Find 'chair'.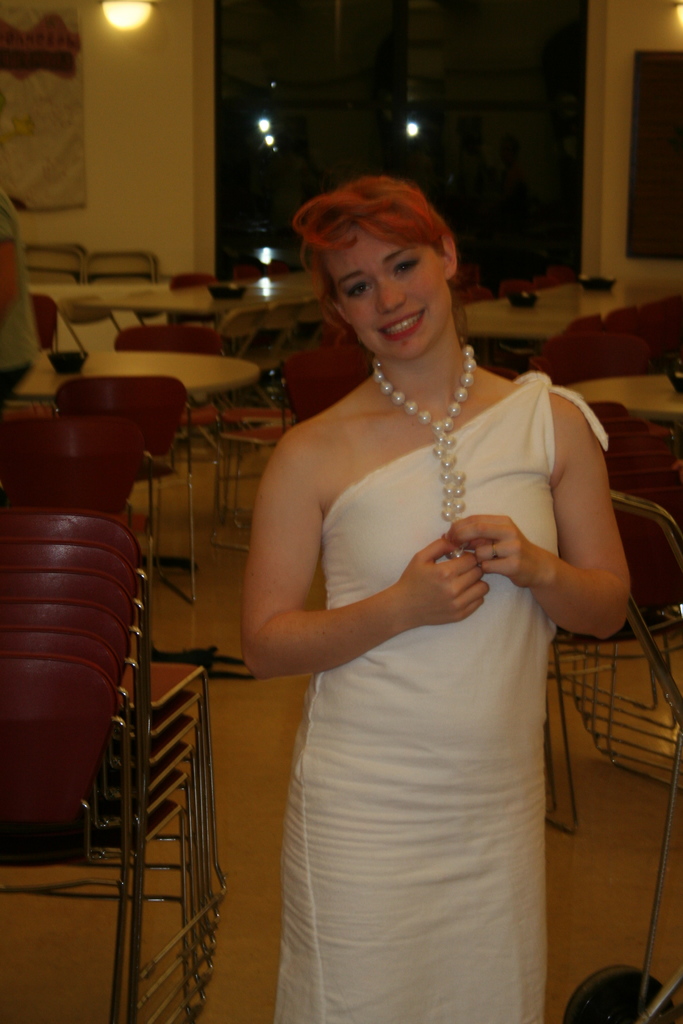
(24,289,90,378).
